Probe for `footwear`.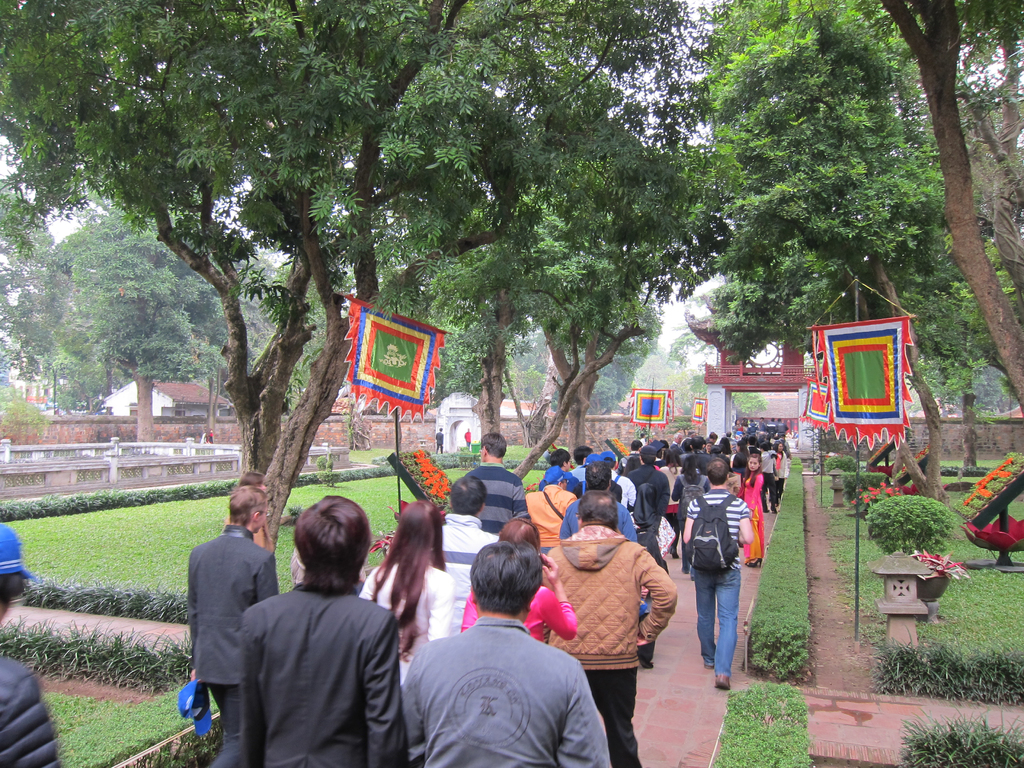
Probe result: bbox=(702, 662, 715, 670).
